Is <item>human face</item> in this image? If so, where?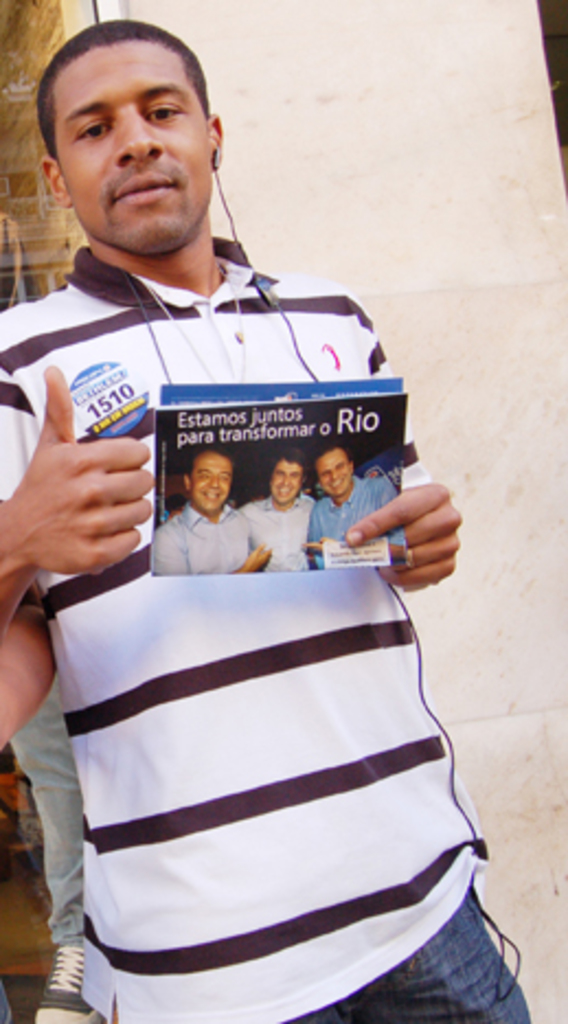
Yes, at box(53, 42, 213, 252).
